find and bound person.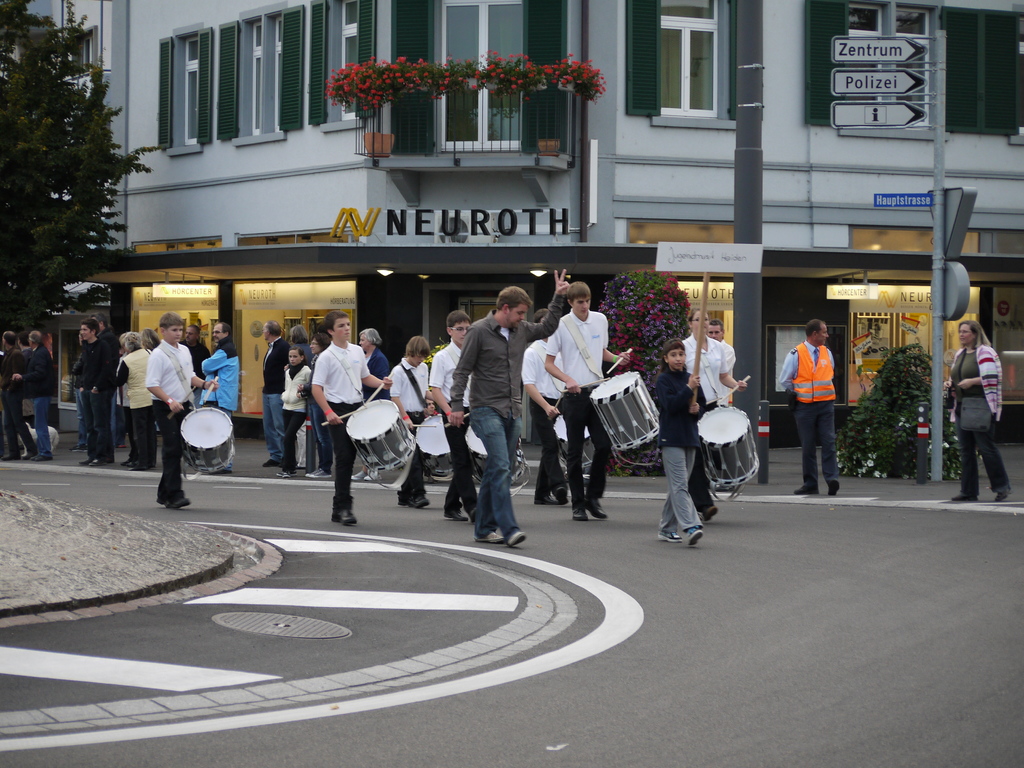
Bound: 774,316,837,496.
